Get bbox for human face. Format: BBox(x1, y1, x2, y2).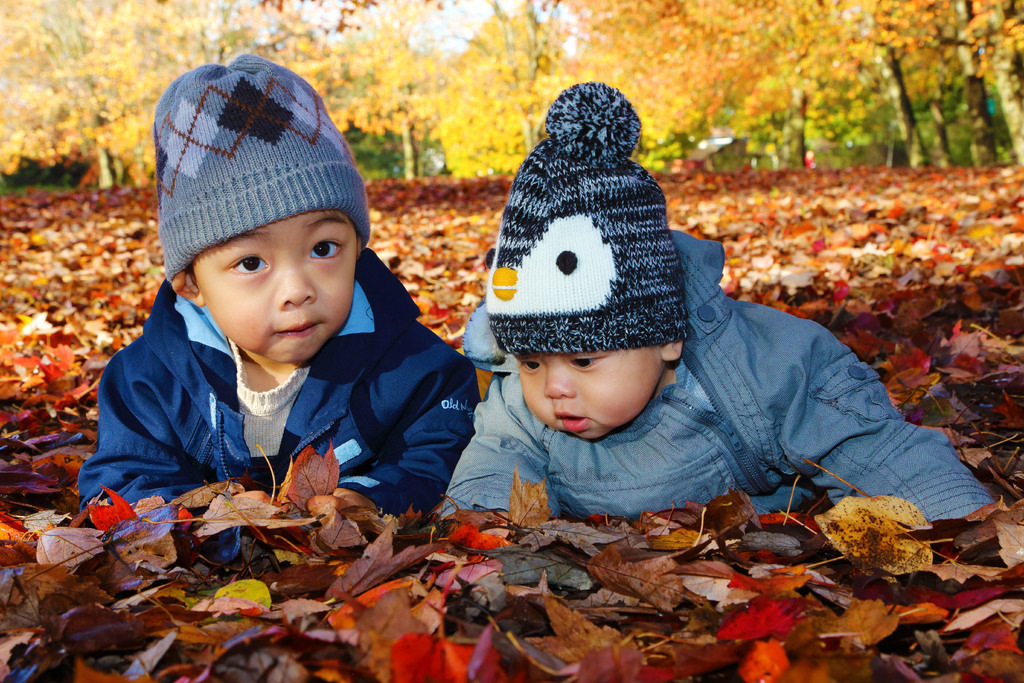
BBox(513, 345, 657, 440).
